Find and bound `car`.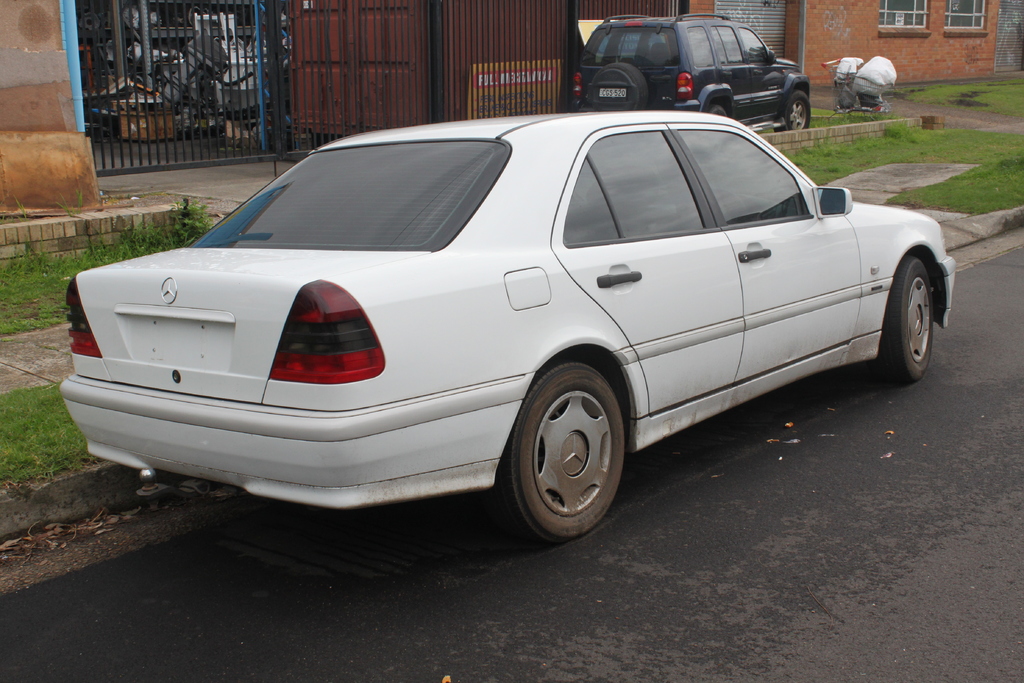
Bound: box=[575, 13, 811, 131].
